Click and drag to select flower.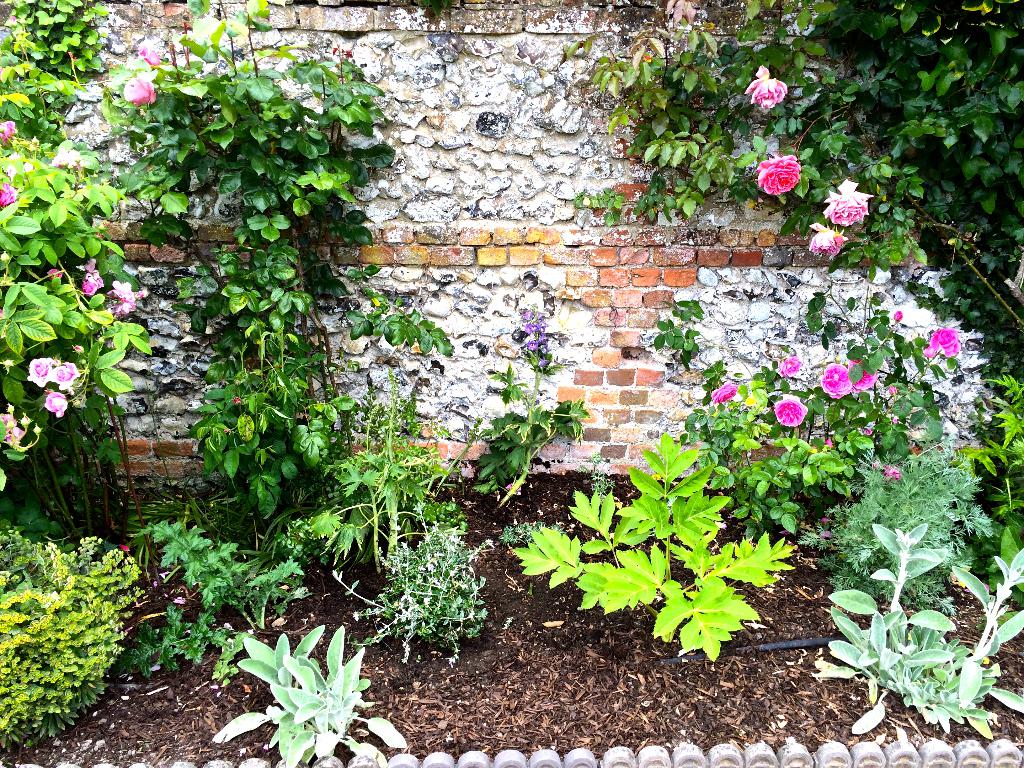
Selection: crop(84, 257, 93, 275).
